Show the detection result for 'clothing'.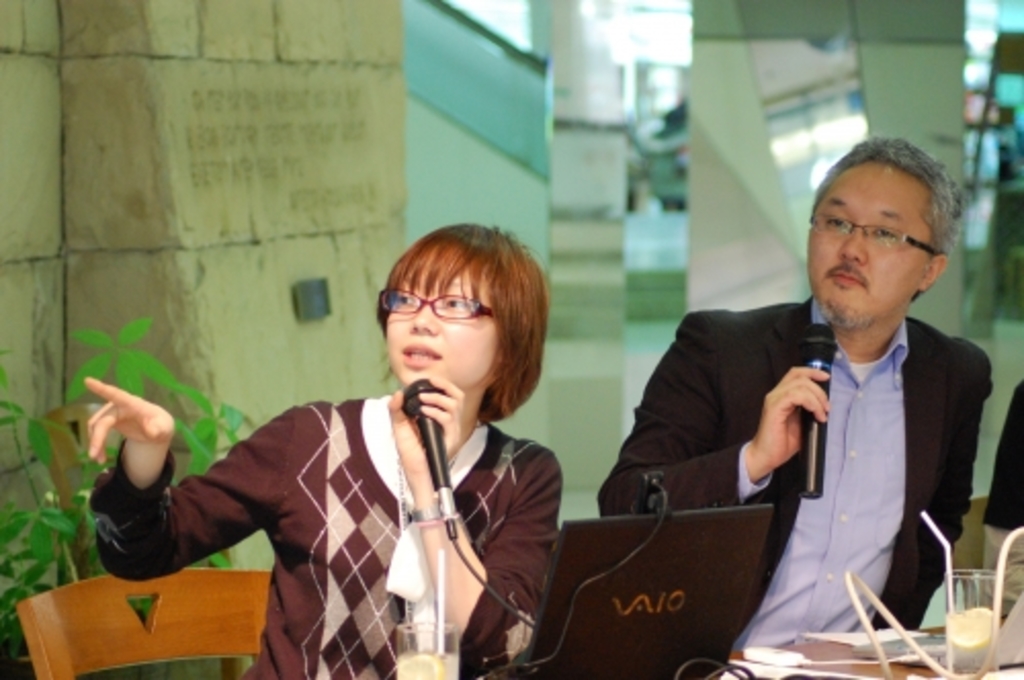
594 297 991 655.
